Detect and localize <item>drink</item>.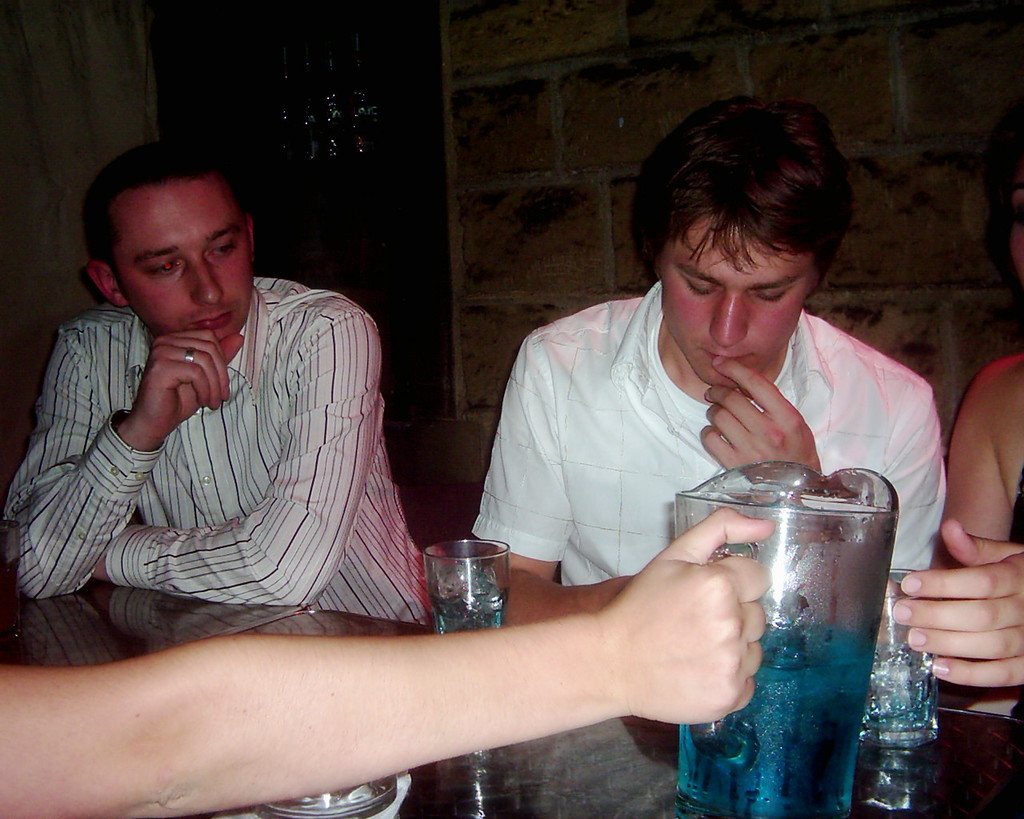
Localized at x1=430, y1=587, x2=506, y2=629.
